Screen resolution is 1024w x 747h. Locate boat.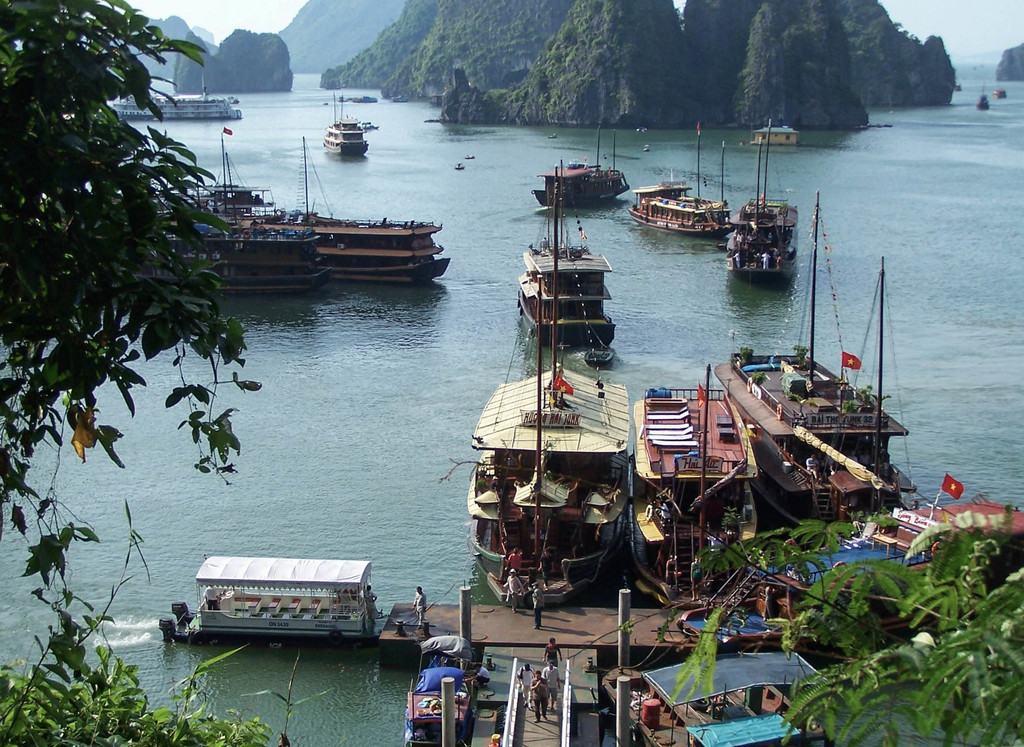
(532,124,634,210).
